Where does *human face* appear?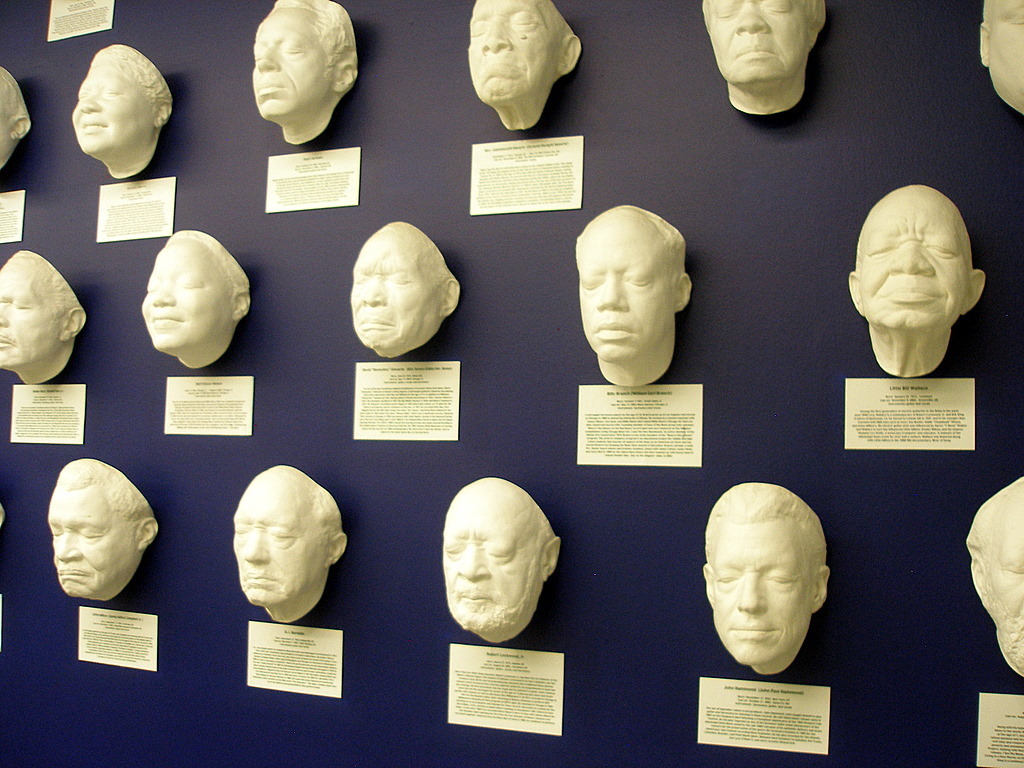
Appears at bbox=[708, 0, 809, 80].
